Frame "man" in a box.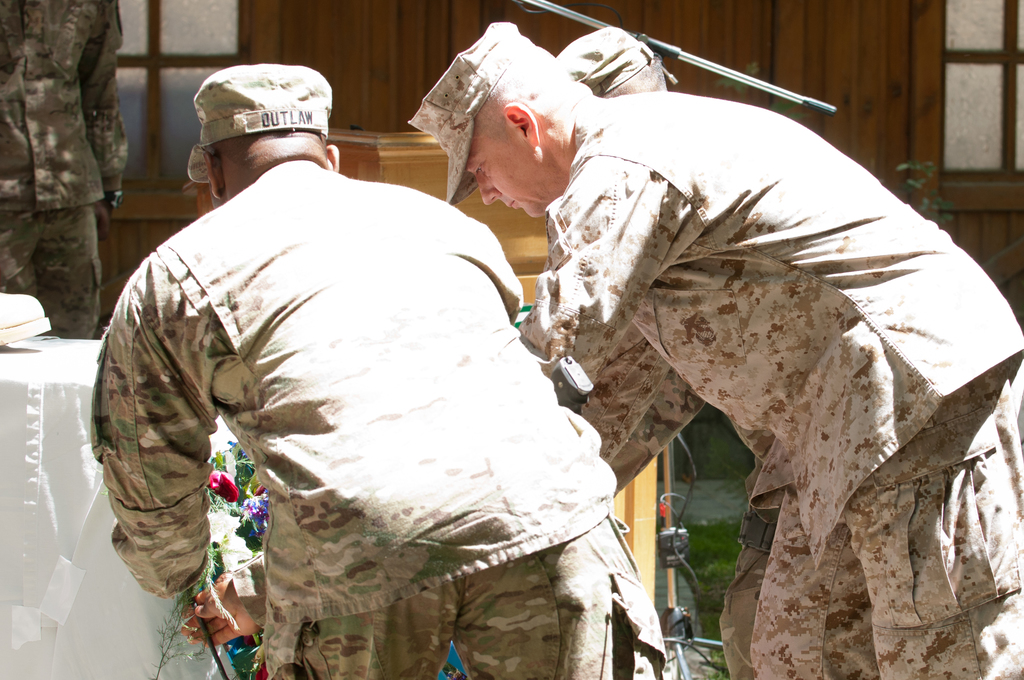
<box>401,17,1023,679</box>.
